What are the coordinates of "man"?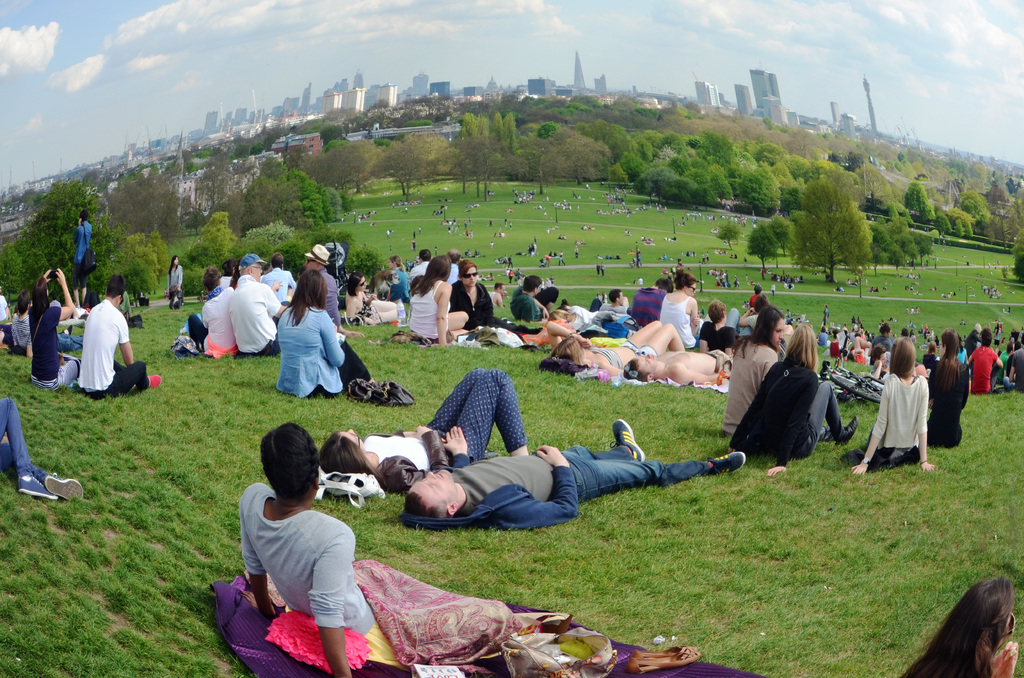
[510,275,549,326].
